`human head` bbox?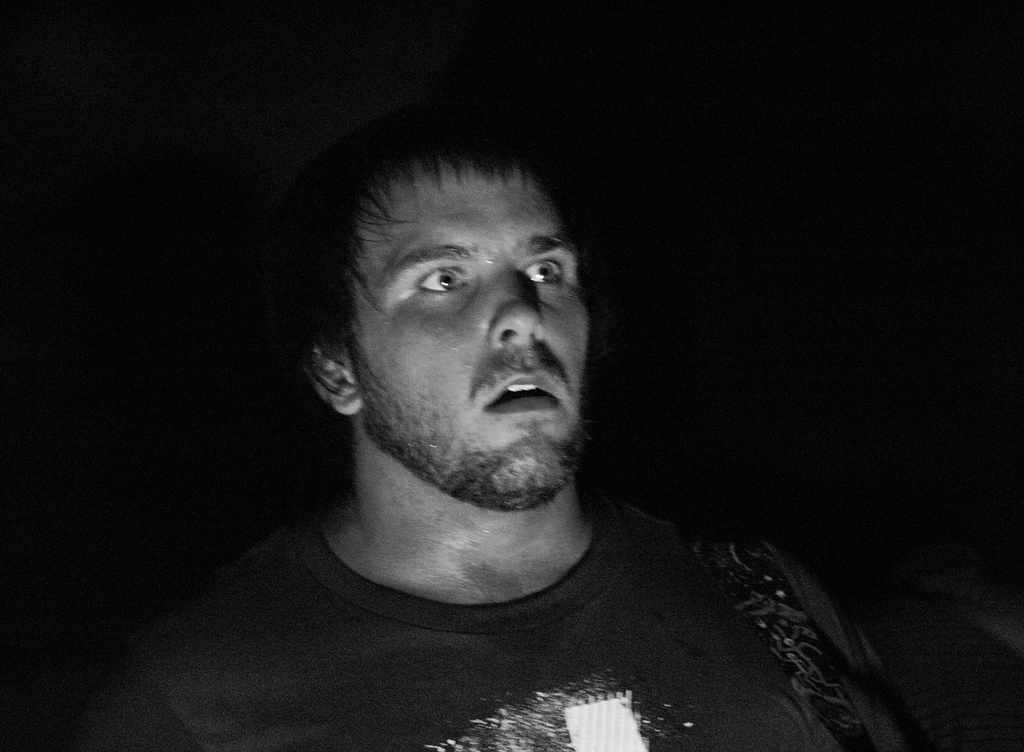
316,115,582,481
